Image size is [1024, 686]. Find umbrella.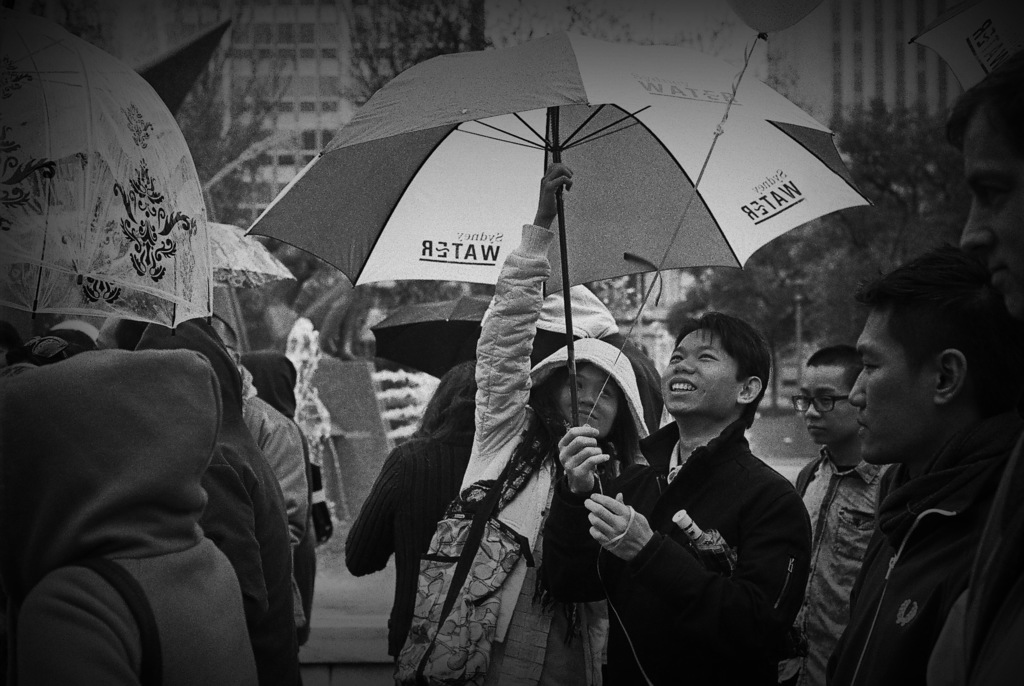
region(206, 216, 294, 296).
